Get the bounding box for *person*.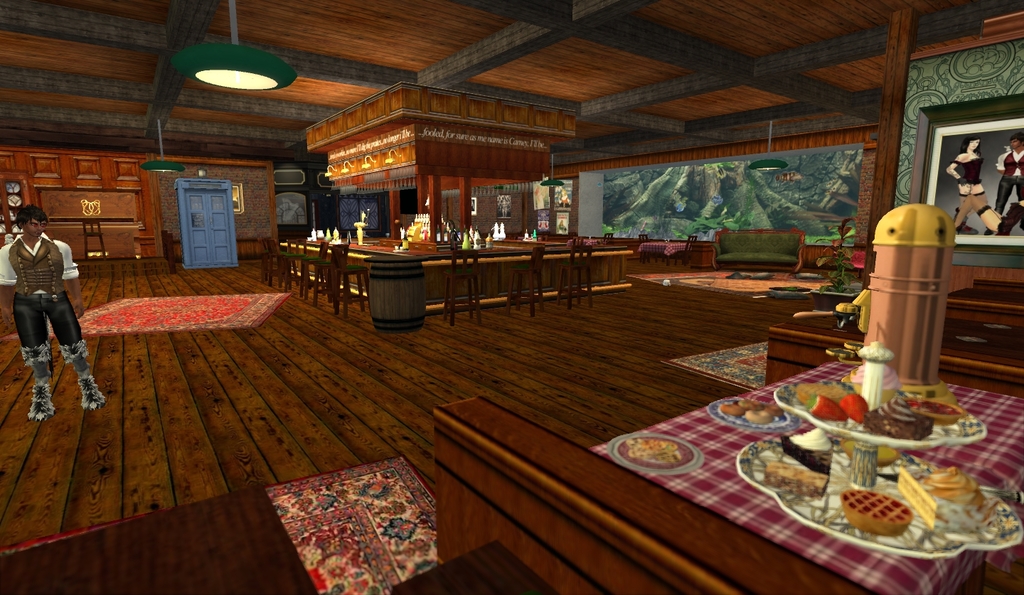
crop(9, 195, 87, 427).
